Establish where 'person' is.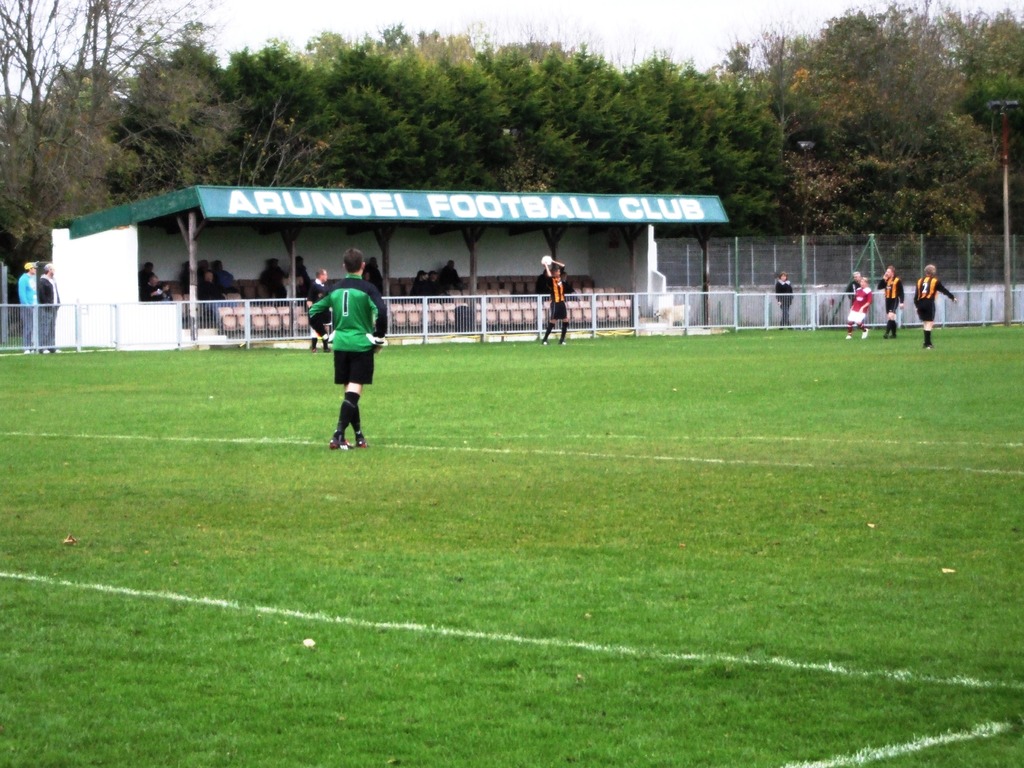
Established at rect(424, 268, 447, 295).
